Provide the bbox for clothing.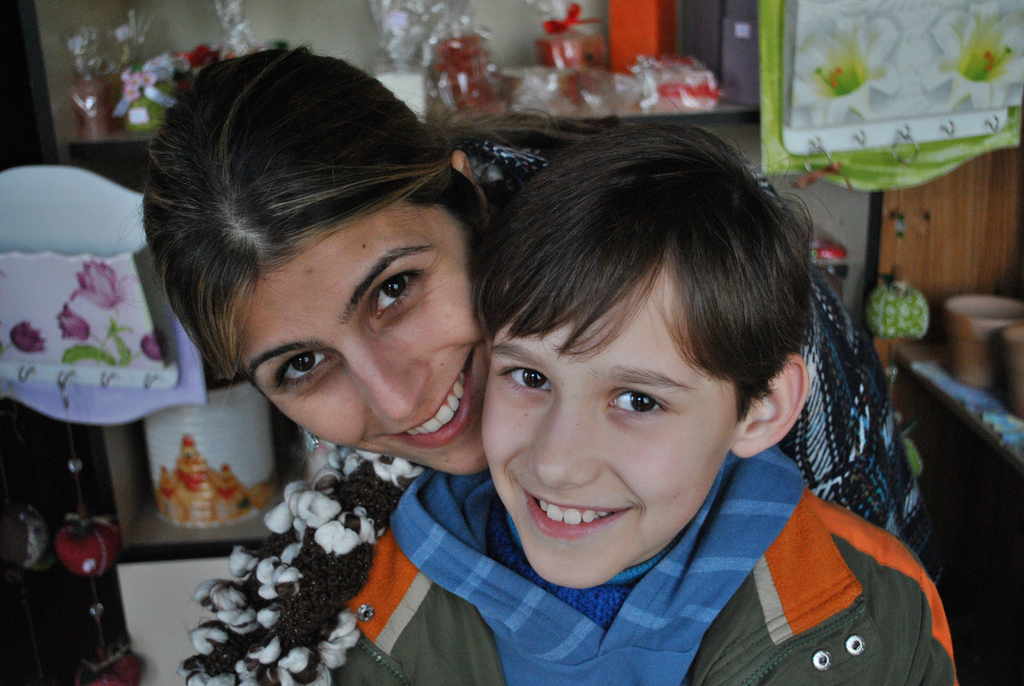
[300,421,941,675].
